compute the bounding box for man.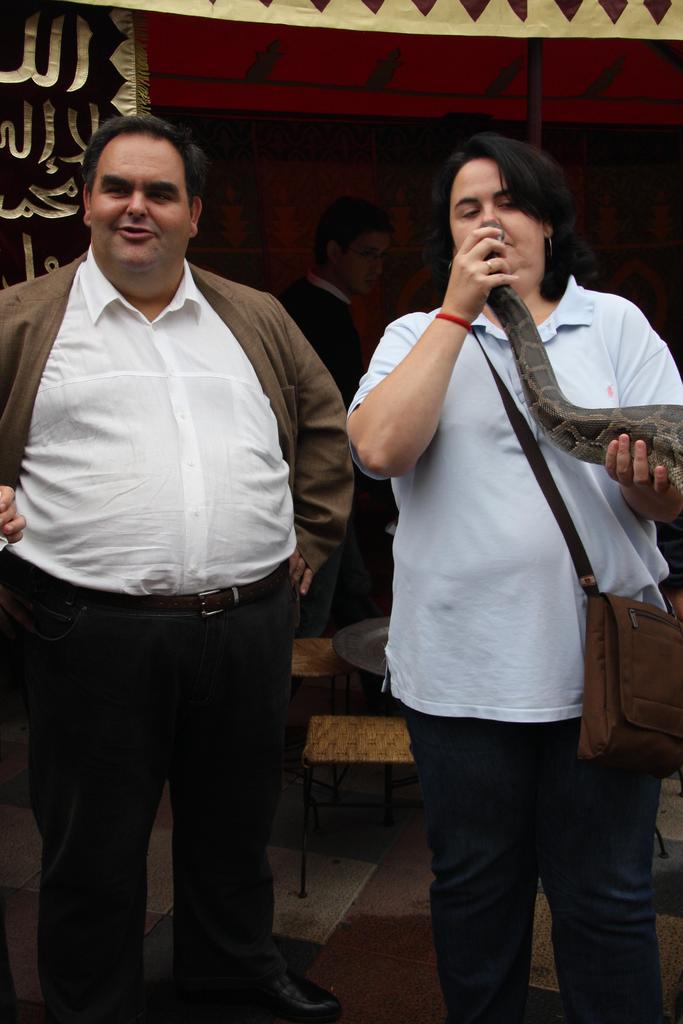
<region>0, 112, 358, 1010</region>.
